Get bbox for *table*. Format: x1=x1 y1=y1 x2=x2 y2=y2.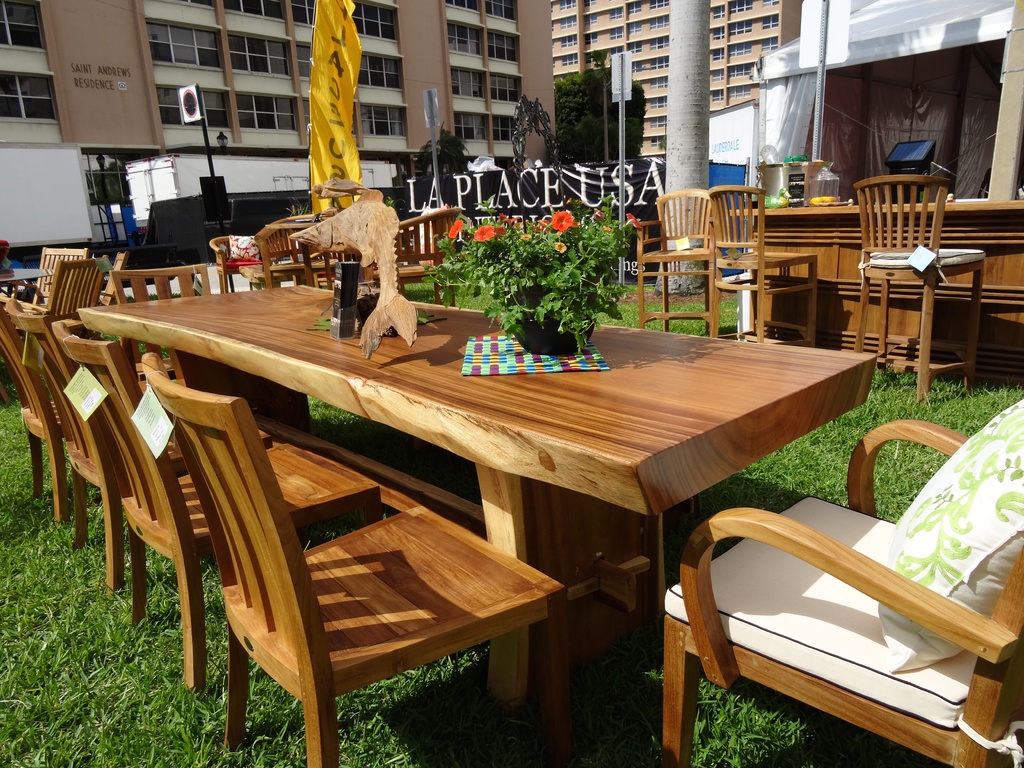
x1=108 y1=284 x2=895 y2=711.
